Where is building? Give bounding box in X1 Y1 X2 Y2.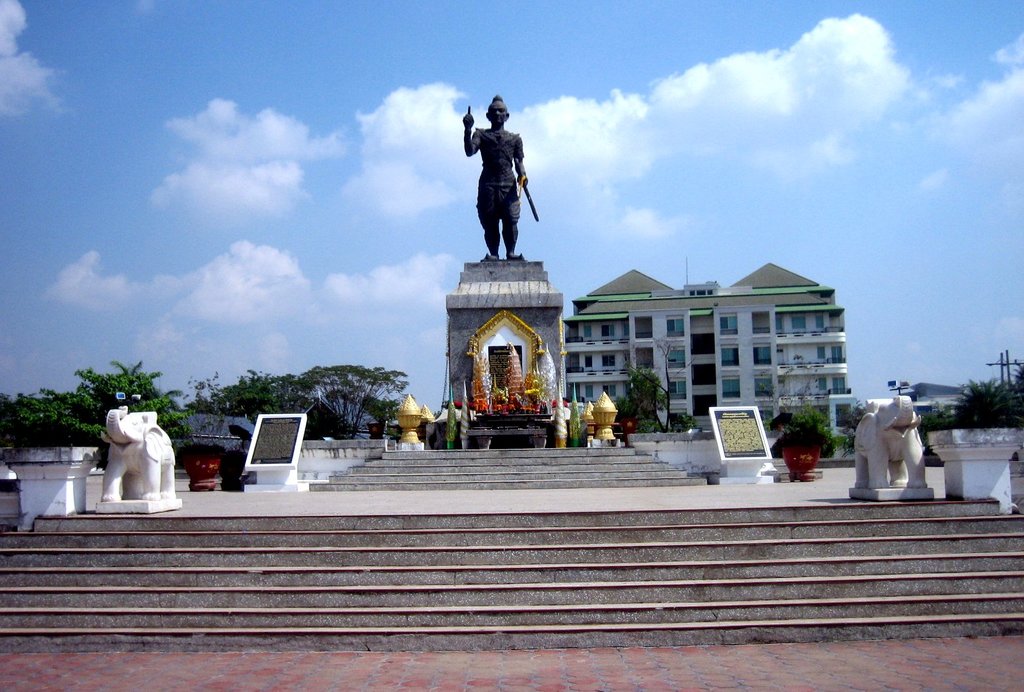
563 260 858 443.
